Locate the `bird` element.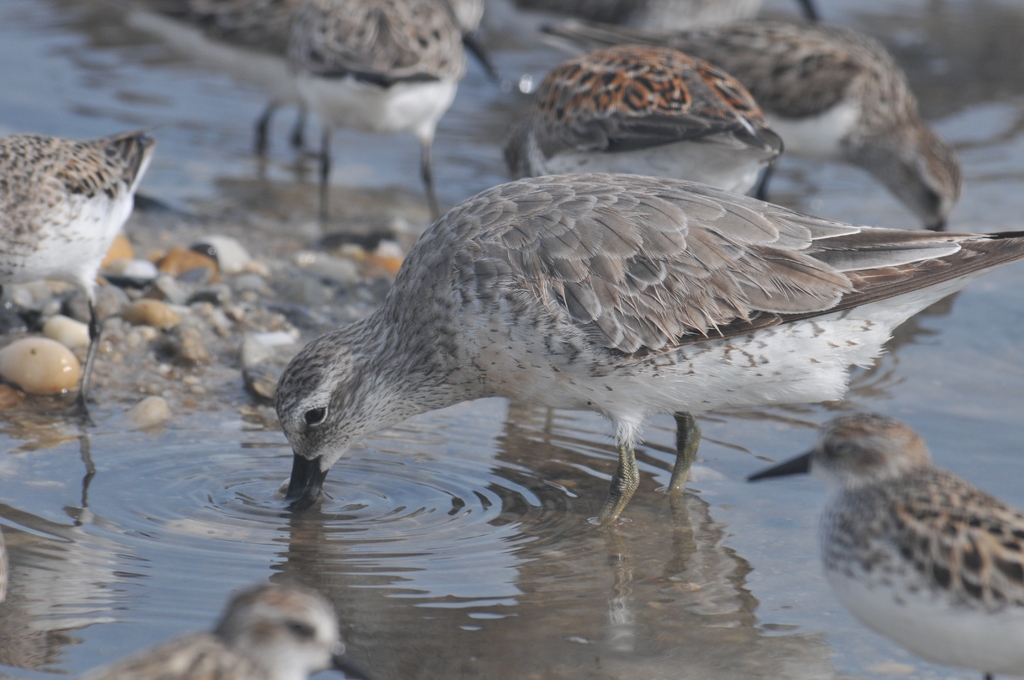
Element bbox: [115,0,499,175].
